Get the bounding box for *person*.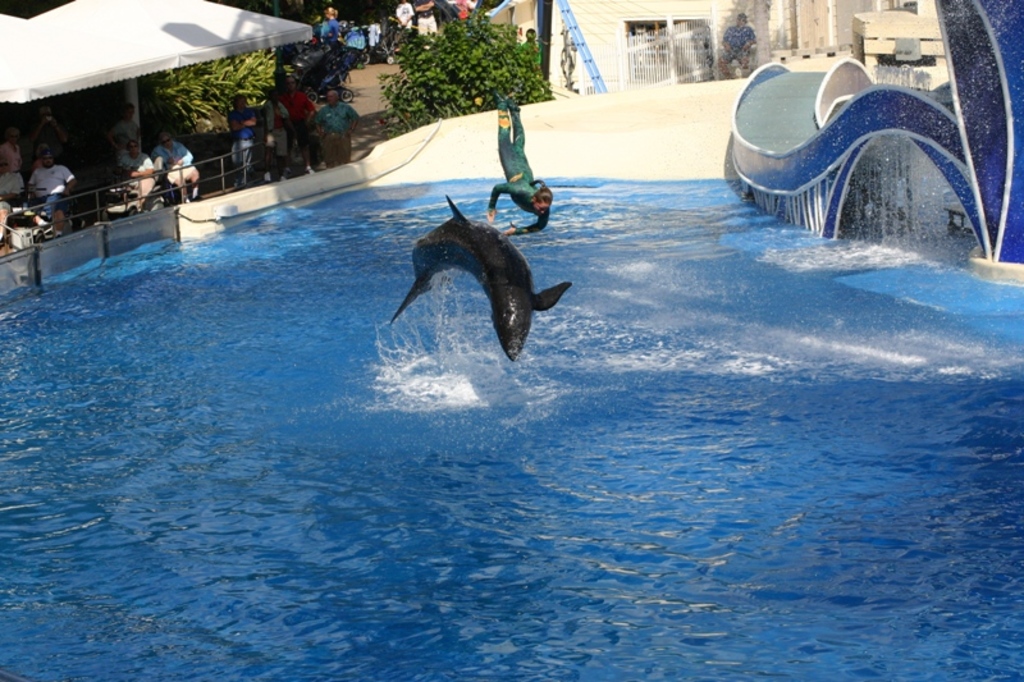
<box>431,0,456,35</box>.
